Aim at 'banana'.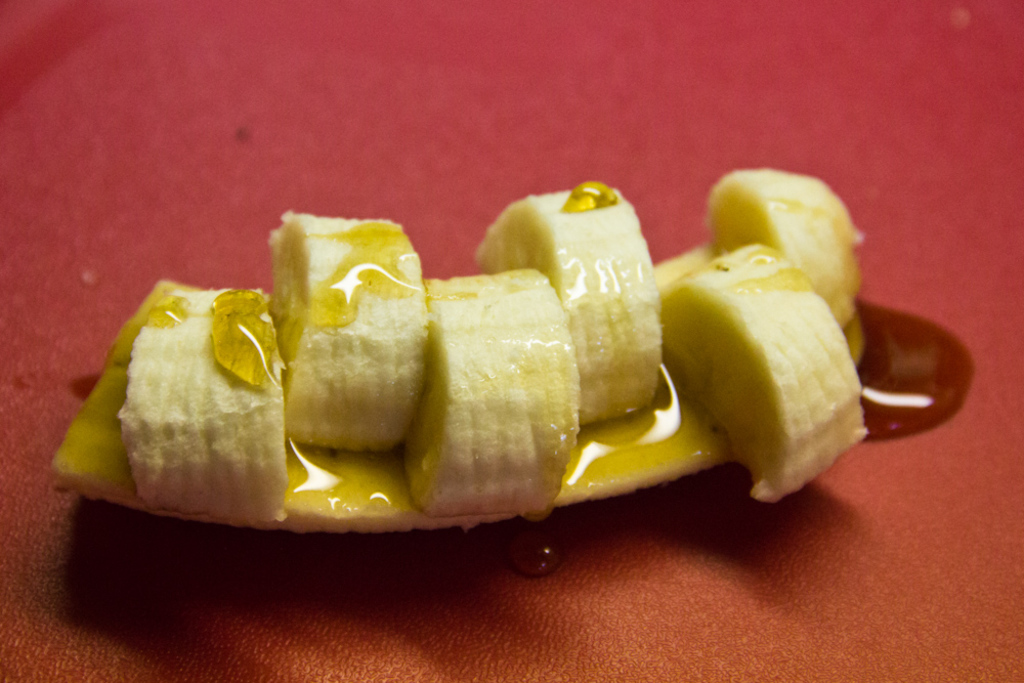
Aimed at bbox=[118, 169, 863, 505].
